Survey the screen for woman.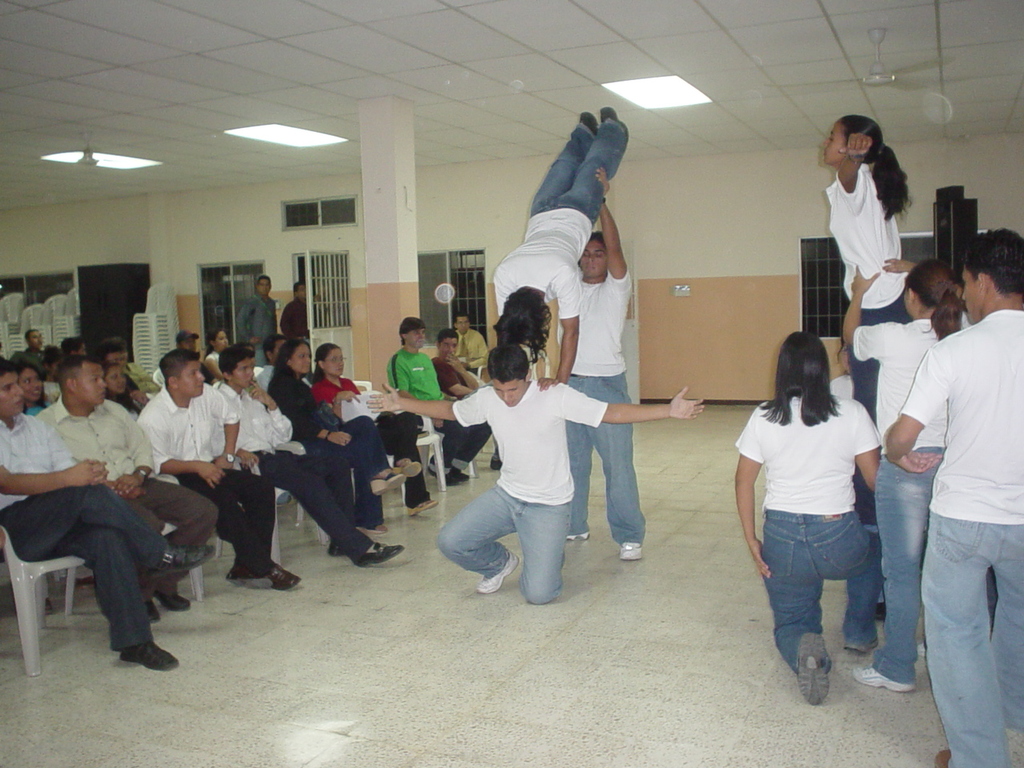
Survey found: 842 253 975 697.
